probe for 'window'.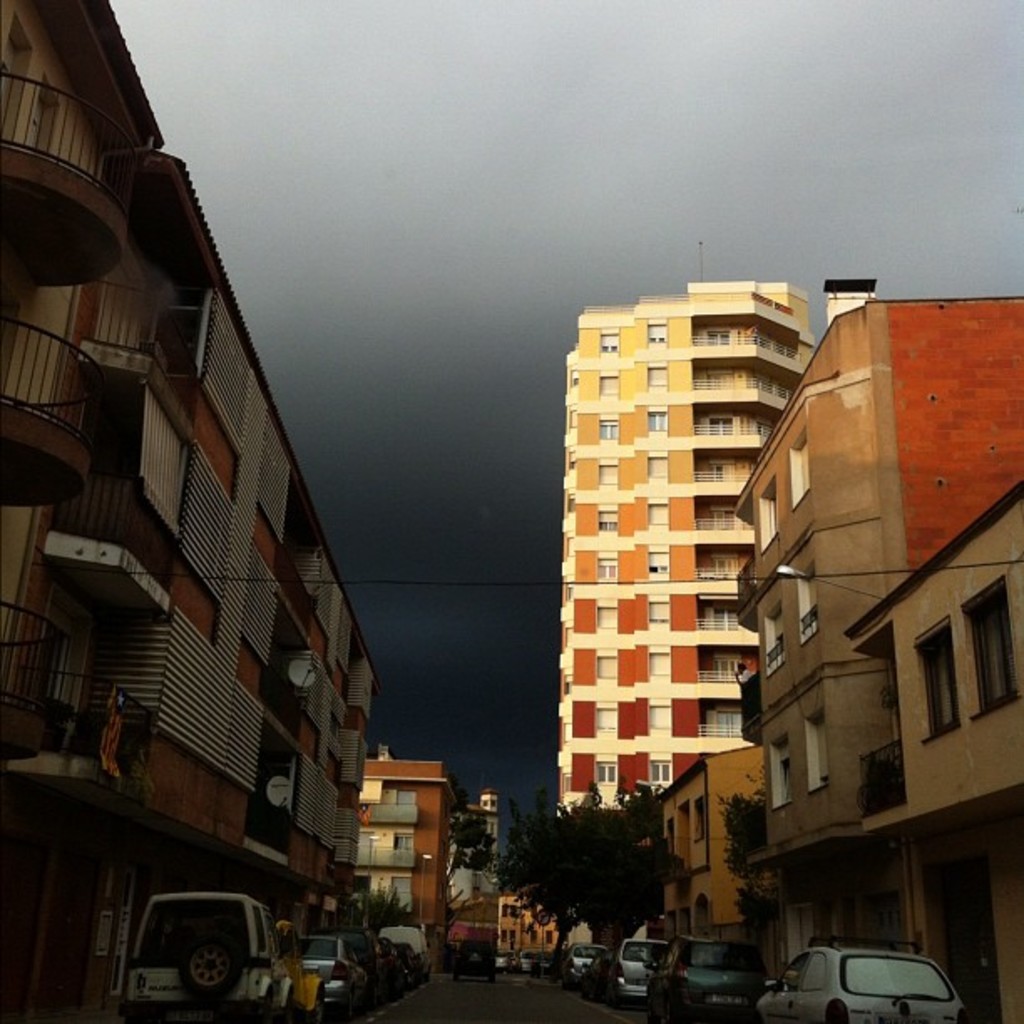
Probe result: select_region(758, 474, 776, 552).
